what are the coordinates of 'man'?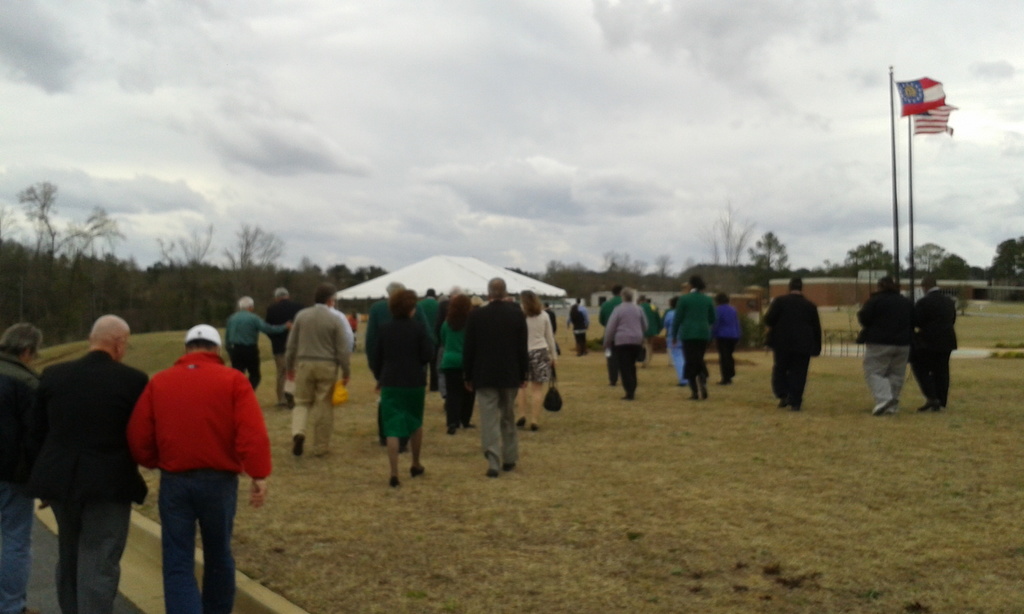
{"left": 761, "top": 274, "right": 825, "bottom": 411}.
